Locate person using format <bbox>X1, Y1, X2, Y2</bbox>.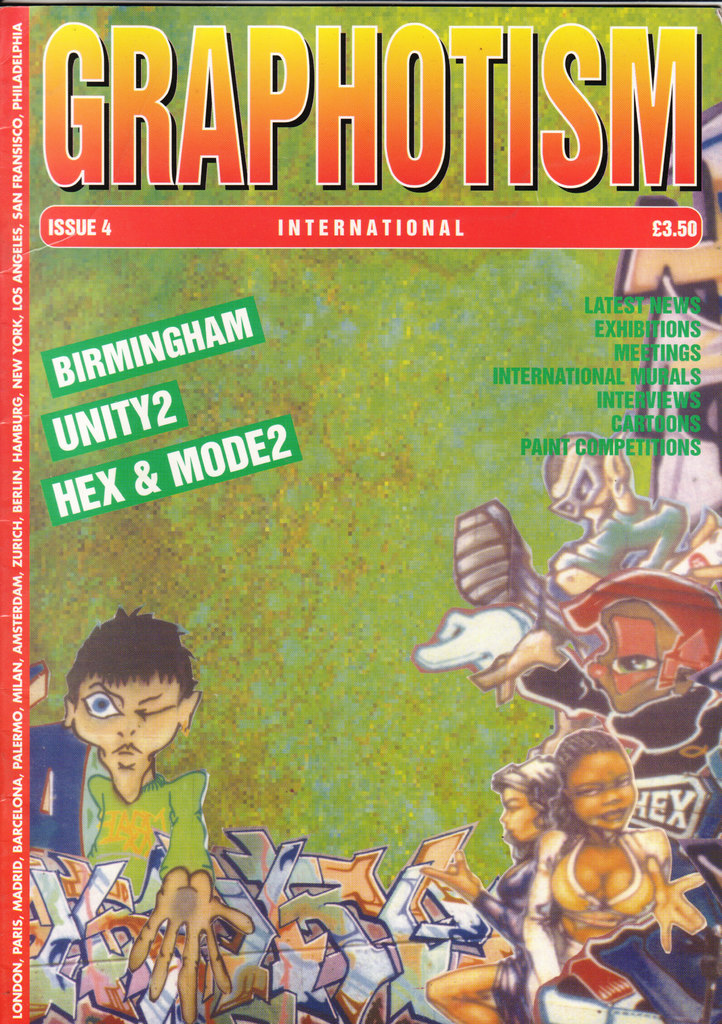
<bbox>53, 614, 220, 900</bbox>.
